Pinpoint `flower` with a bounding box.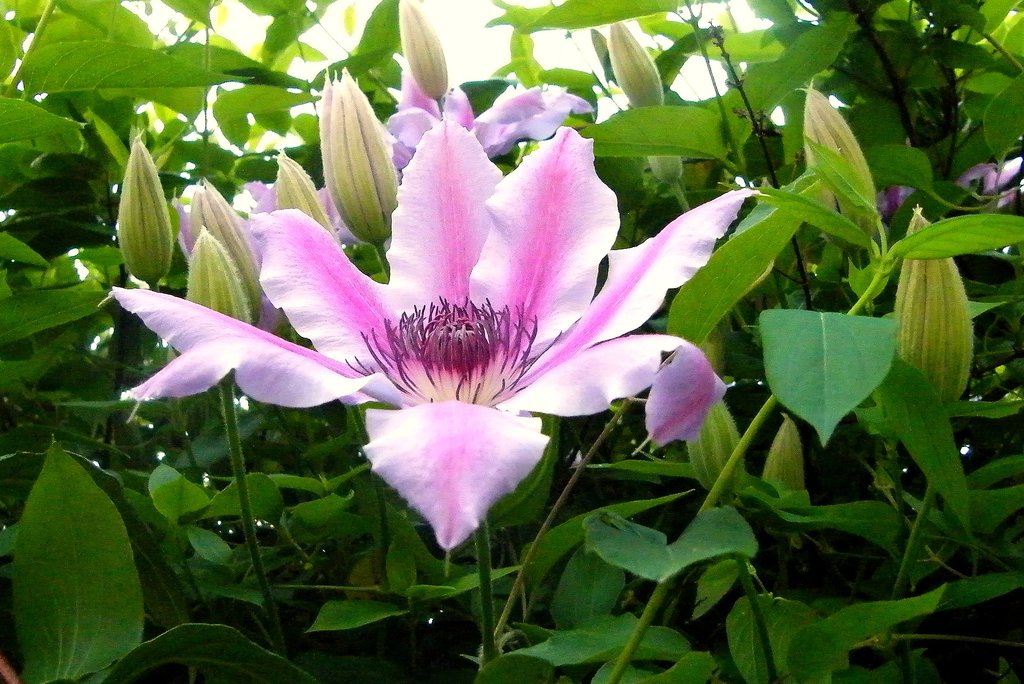
left=804, top=86, right=878, bottom=246.
